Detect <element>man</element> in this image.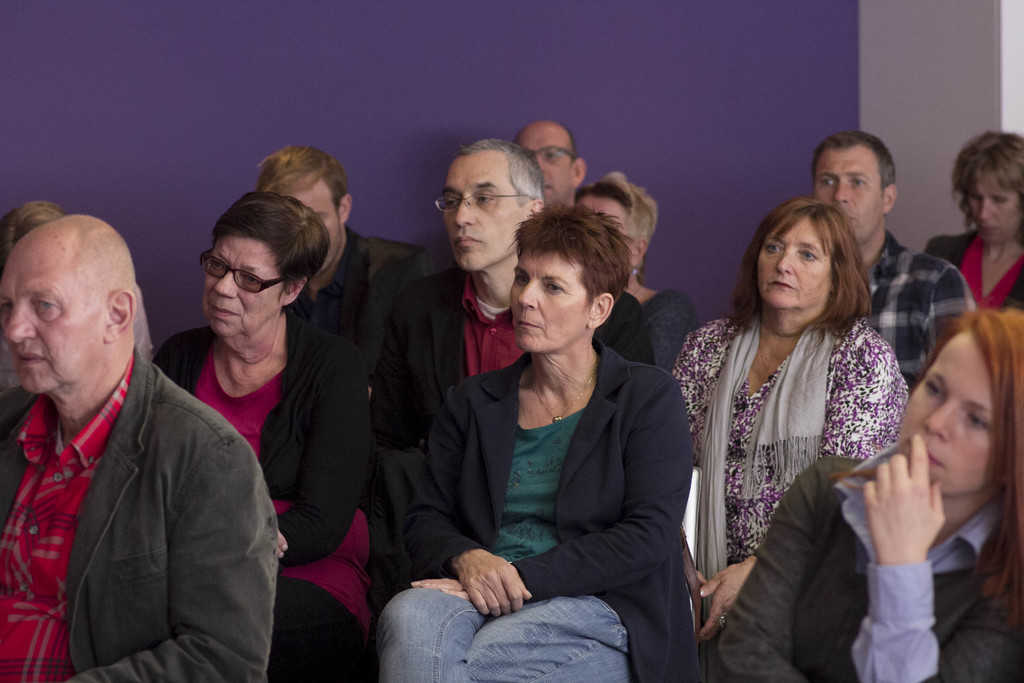
Detection: bbox(374, 131, 671, 462).
